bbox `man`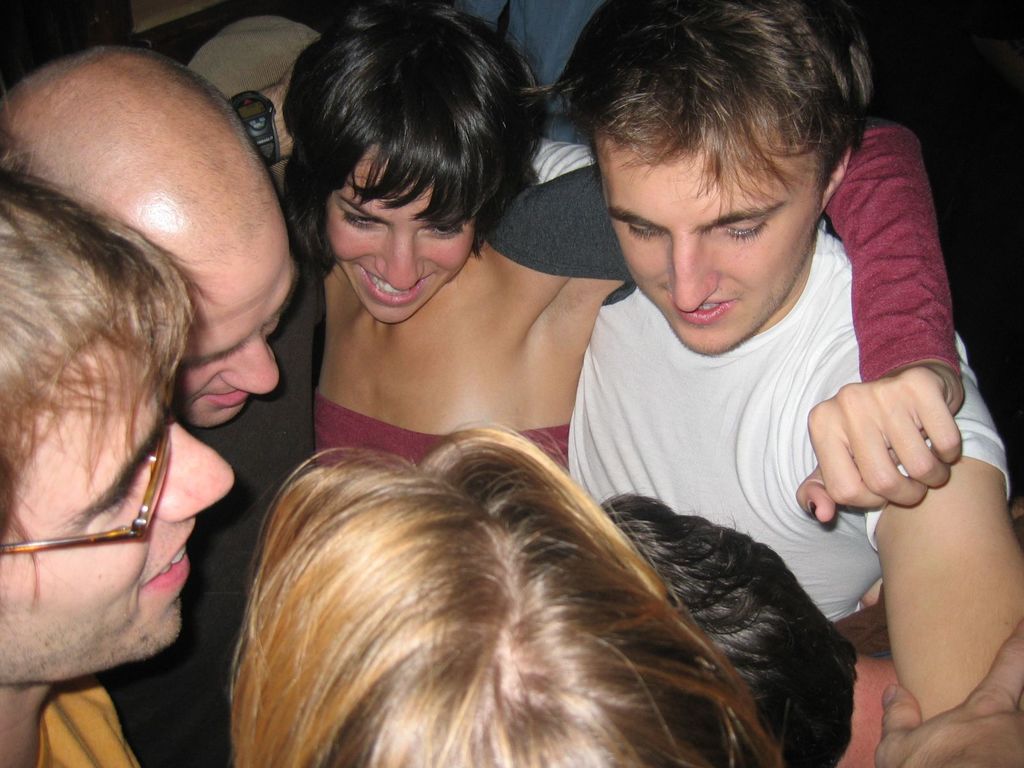
bbox(567, 0, 1023, 721)
